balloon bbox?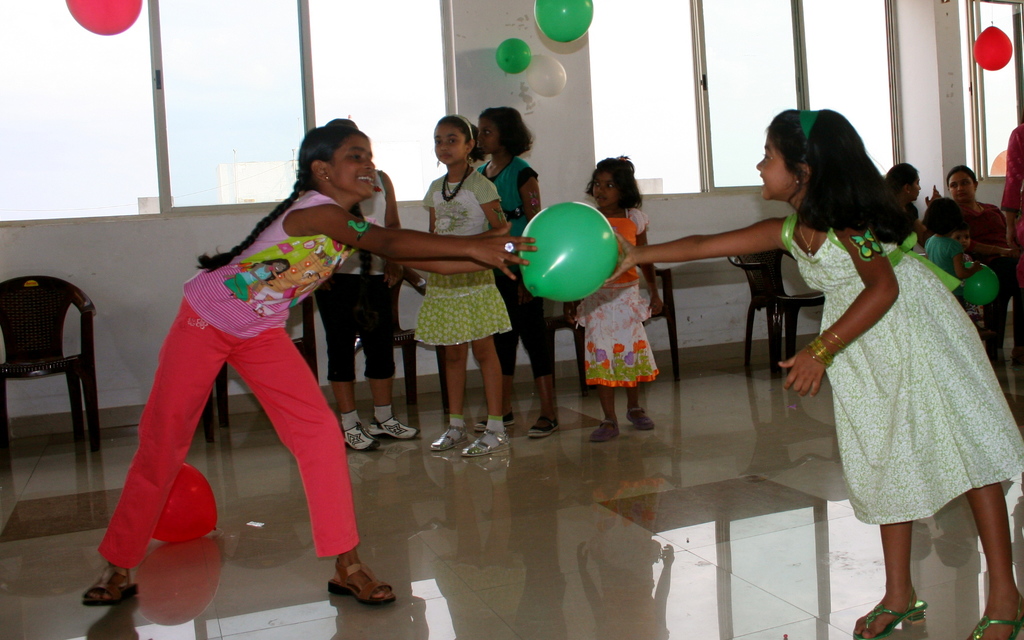
region(531, 0, 595, 43)
